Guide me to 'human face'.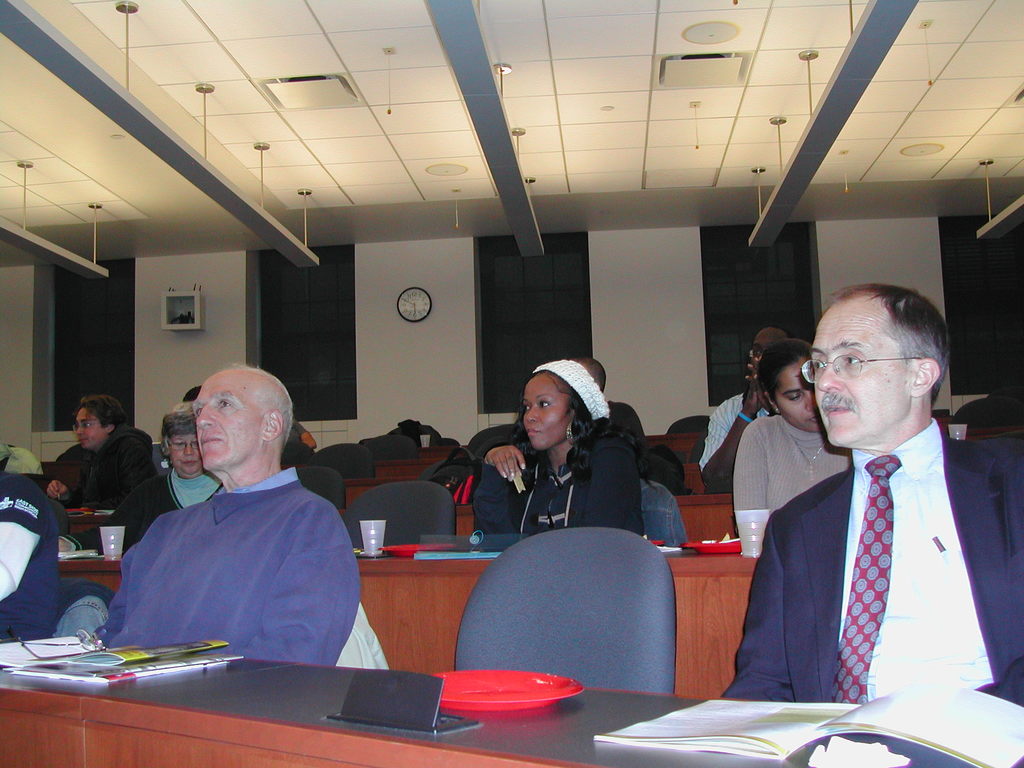
Guidance: rect(191, 374, 265, 470).
